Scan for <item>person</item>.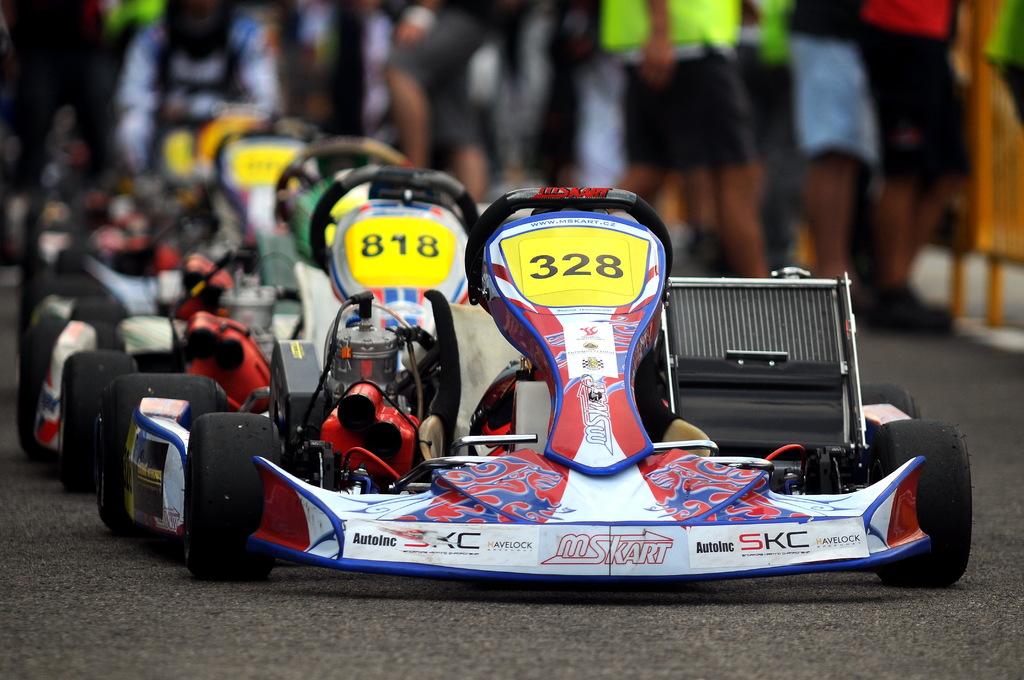
Scan result: rect(606, 0, 769, 279).
